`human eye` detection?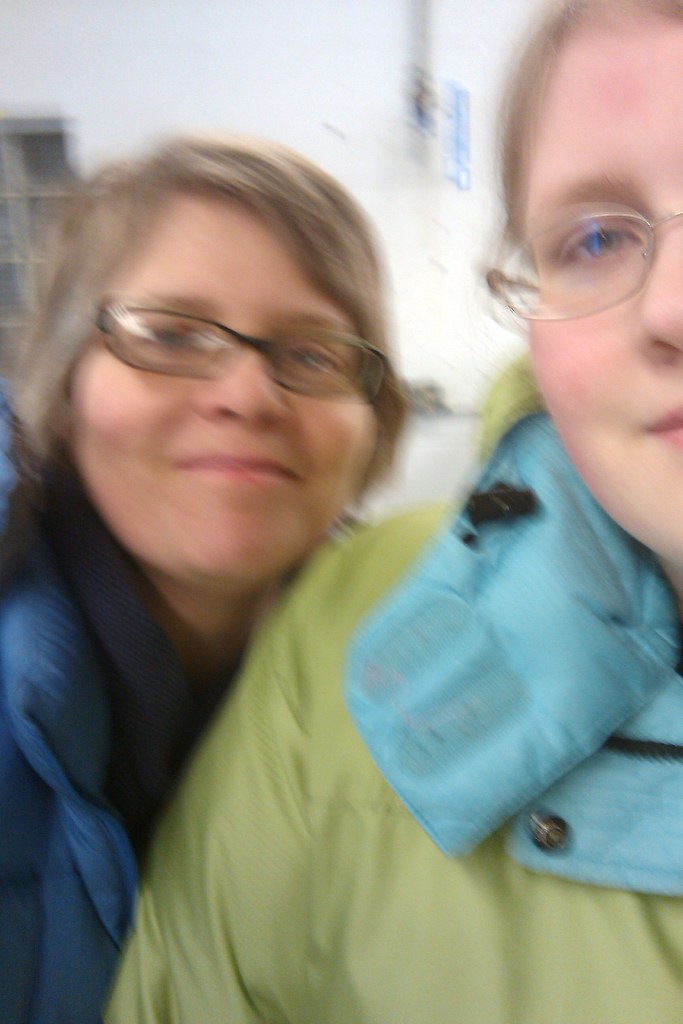
bbox=(115, 309, 201, 351)
